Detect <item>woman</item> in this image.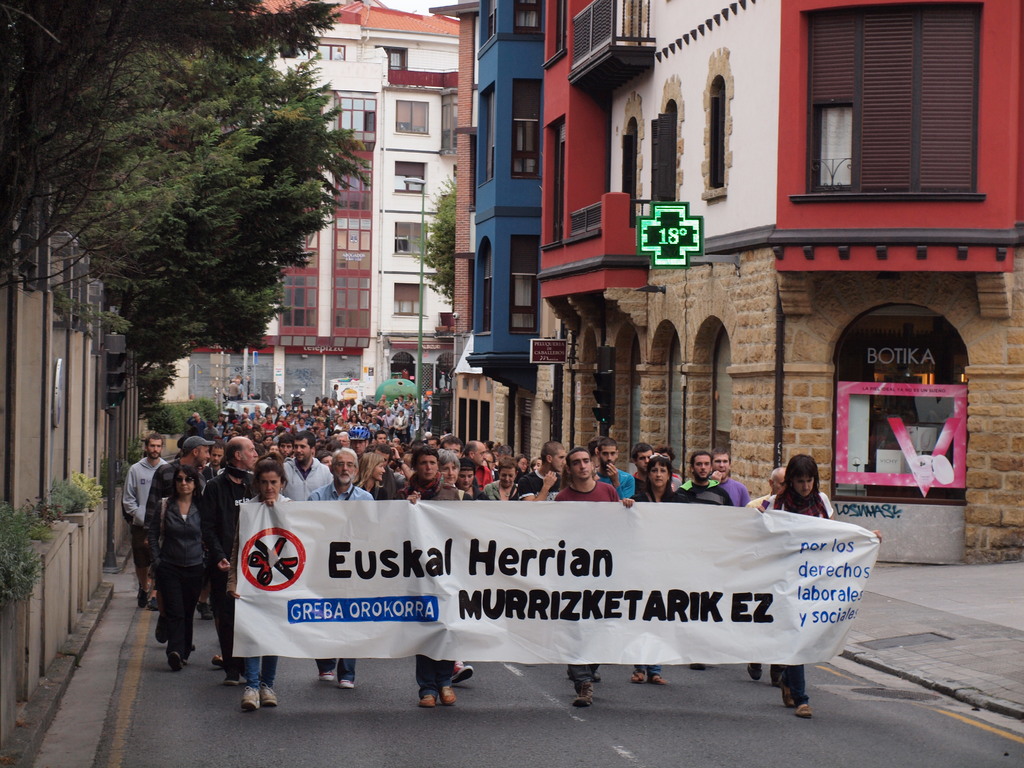
Detection: detection(222, 455, 297, 718).
